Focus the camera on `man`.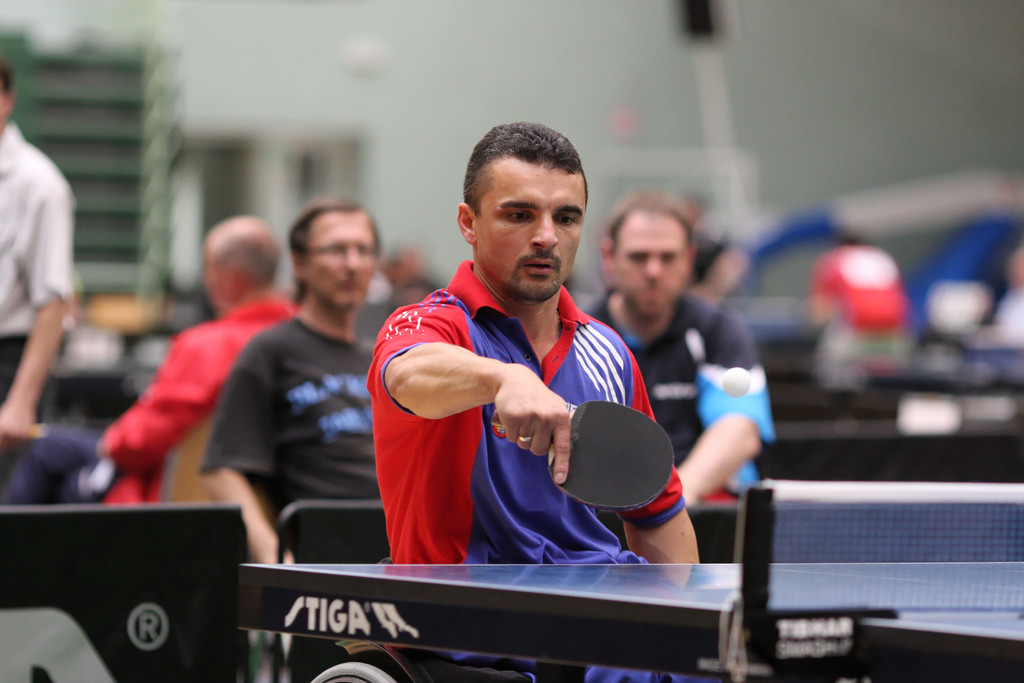
Focus region: (left=578, top=186, right=782, bottom=514).
